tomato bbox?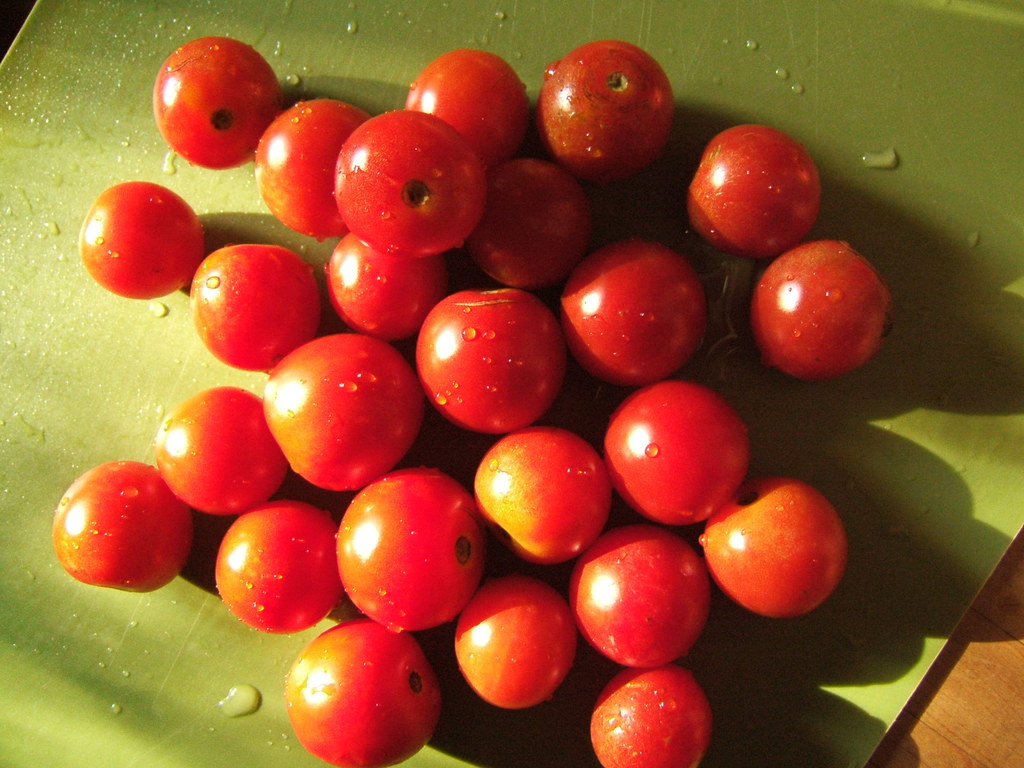
470 156 586 288
